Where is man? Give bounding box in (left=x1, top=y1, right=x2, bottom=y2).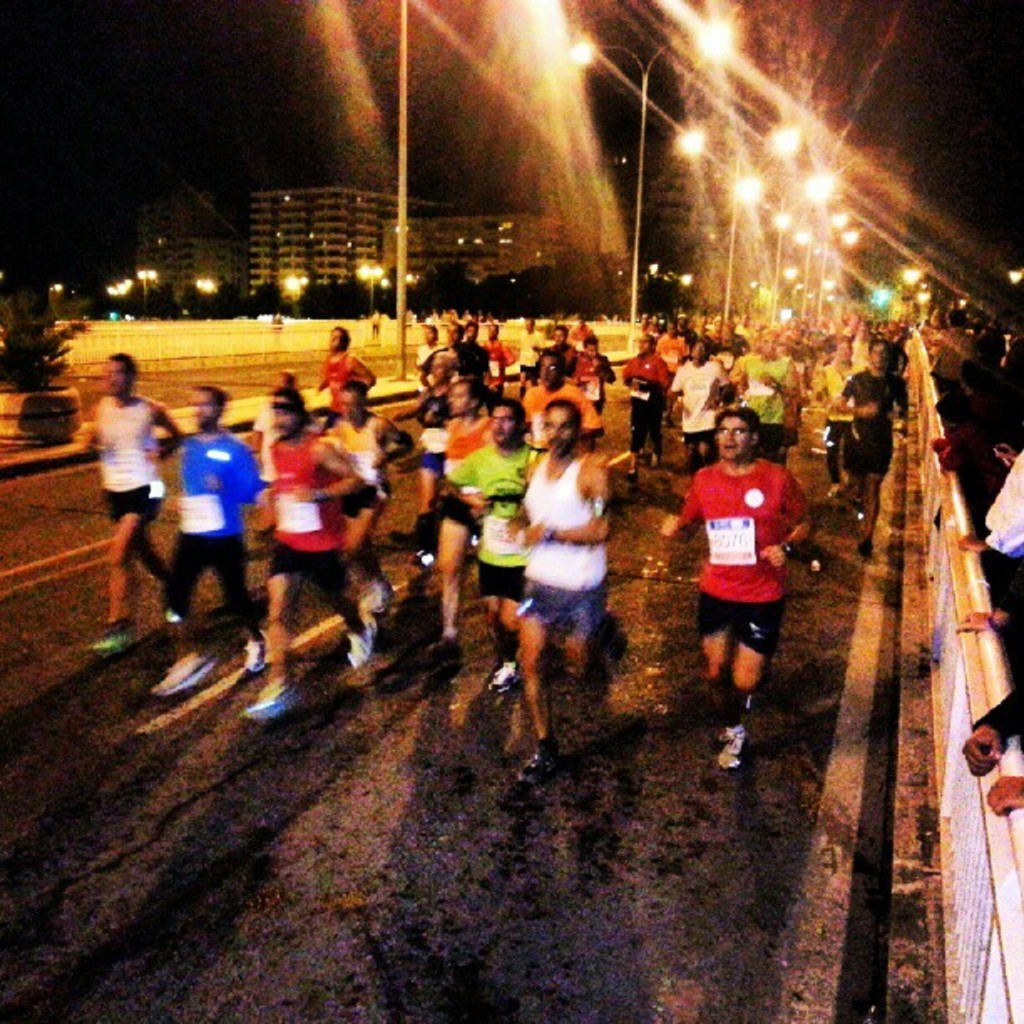
(left=624, top=325, right=674, bottom=480).
